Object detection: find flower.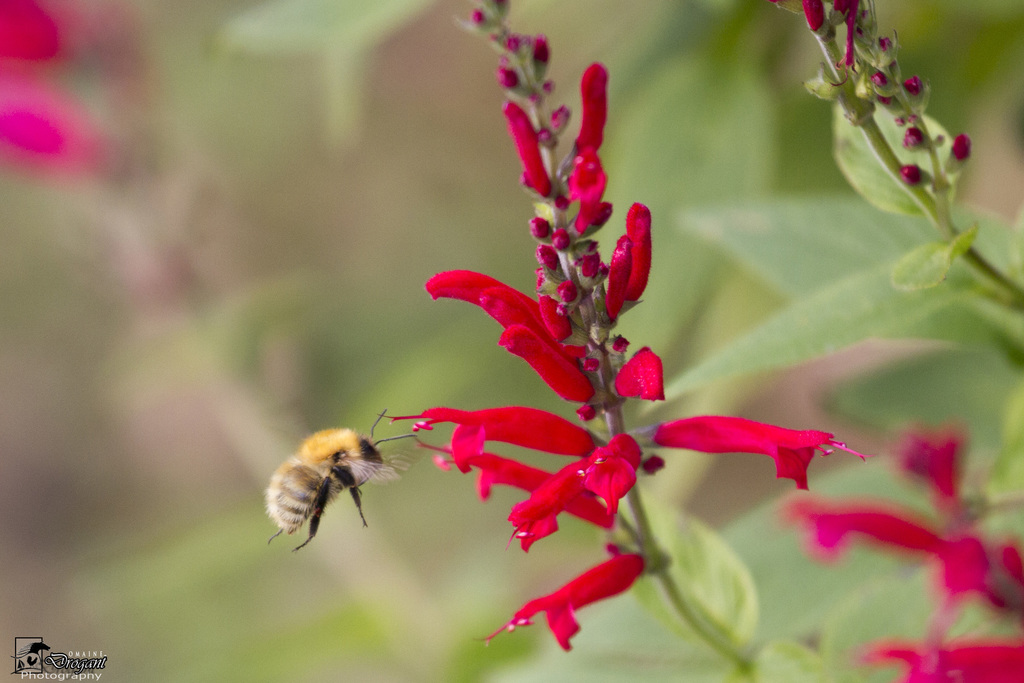
{"left": 0, "top": 0, "right": 180, "bottom": 176}.
